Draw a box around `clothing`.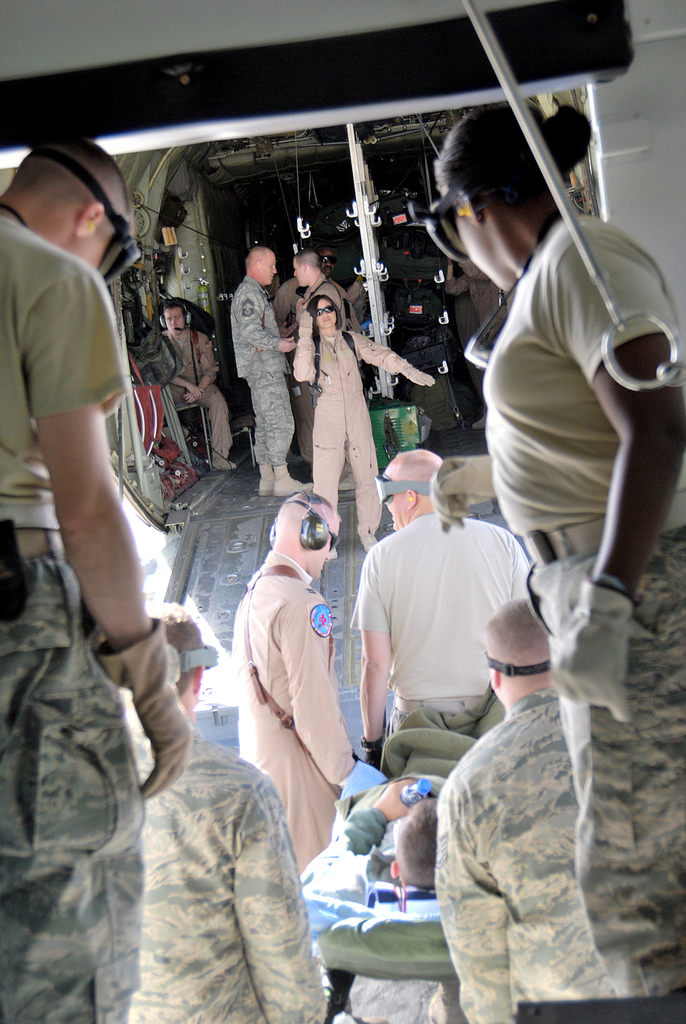
2:211:143:1023.
